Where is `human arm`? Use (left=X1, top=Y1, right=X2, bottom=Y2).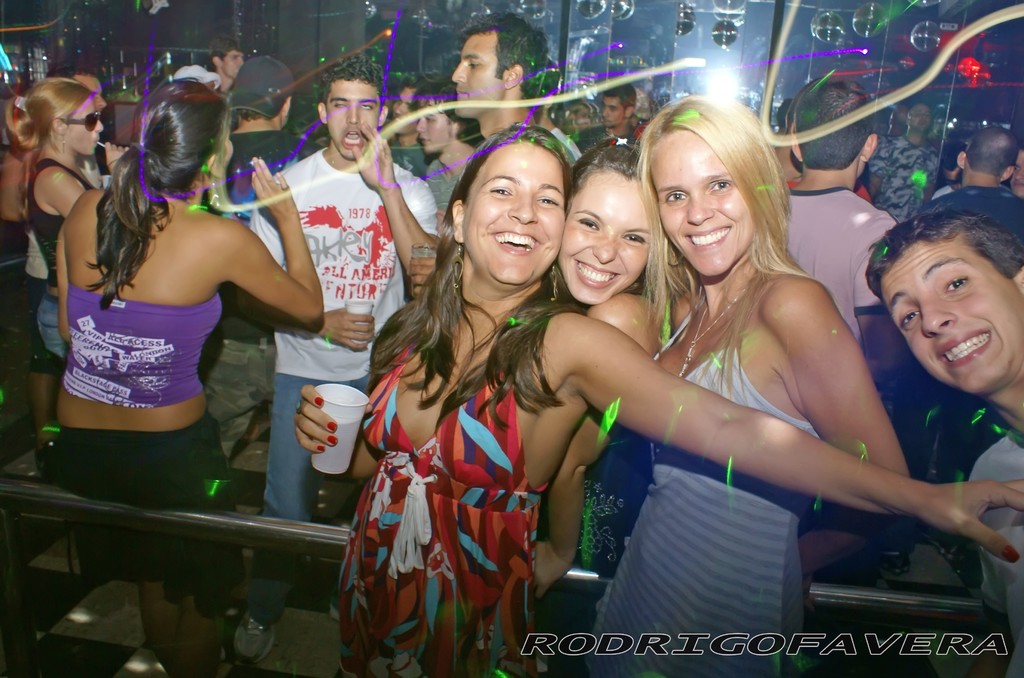
(left=292, top=380, right=387, bottom=479).
